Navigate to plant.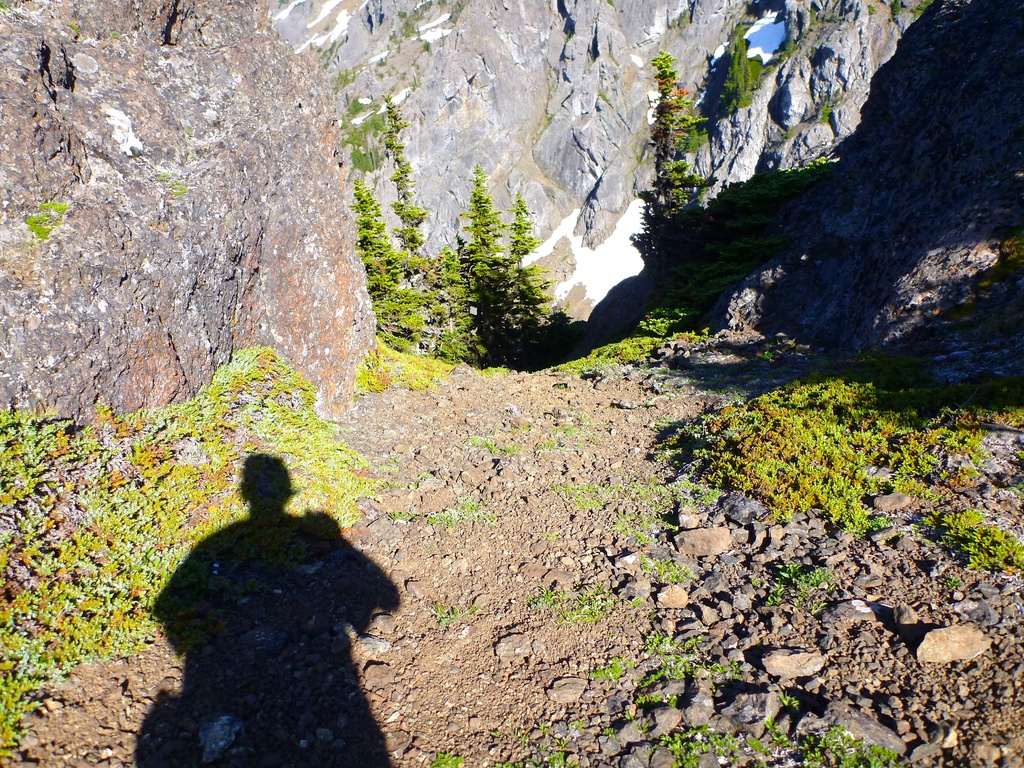
Navigation target: [left=536, top=437, right=552, bottom=451].
